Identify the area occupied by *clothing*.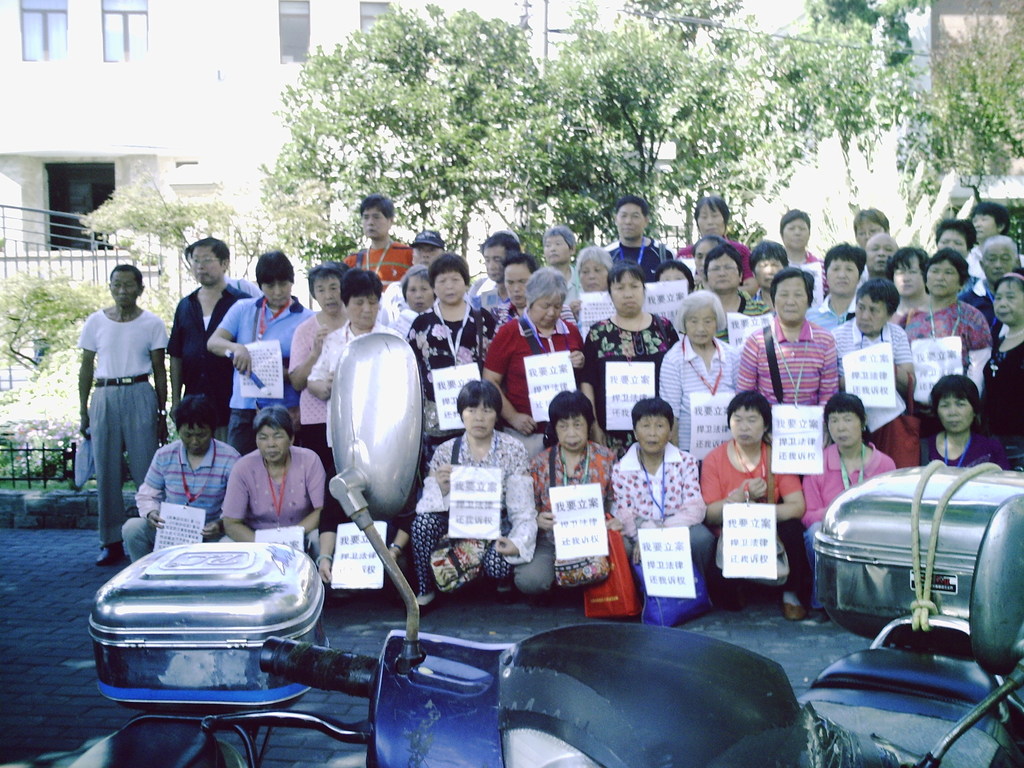
Area: rect(605, 444, 707, 580).
